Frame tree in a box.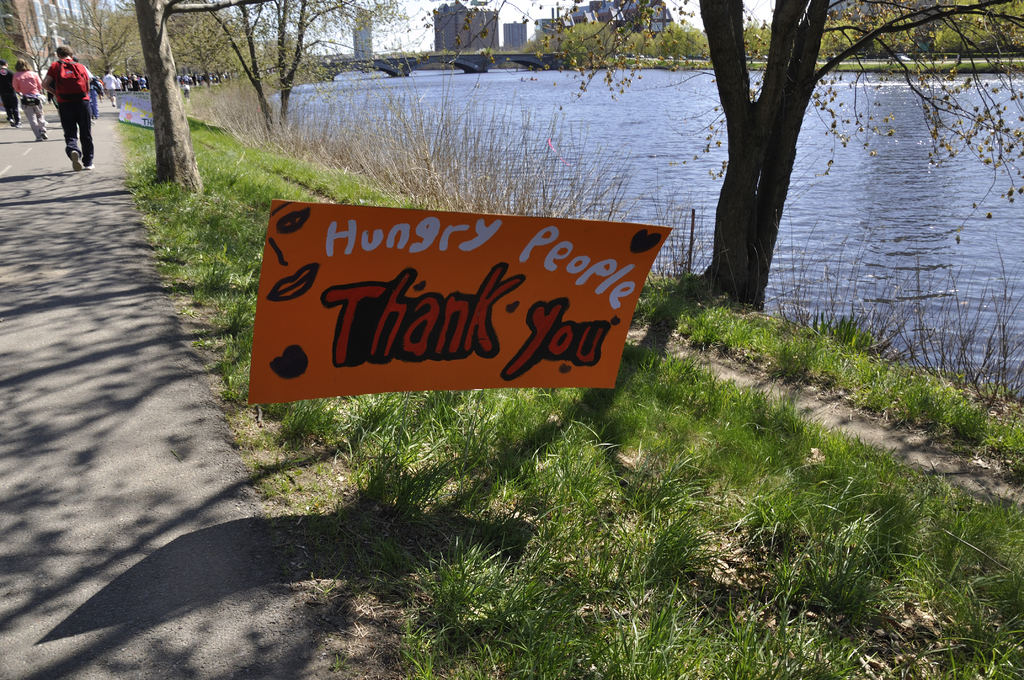
l=205, t=0, r=393, b=129.
